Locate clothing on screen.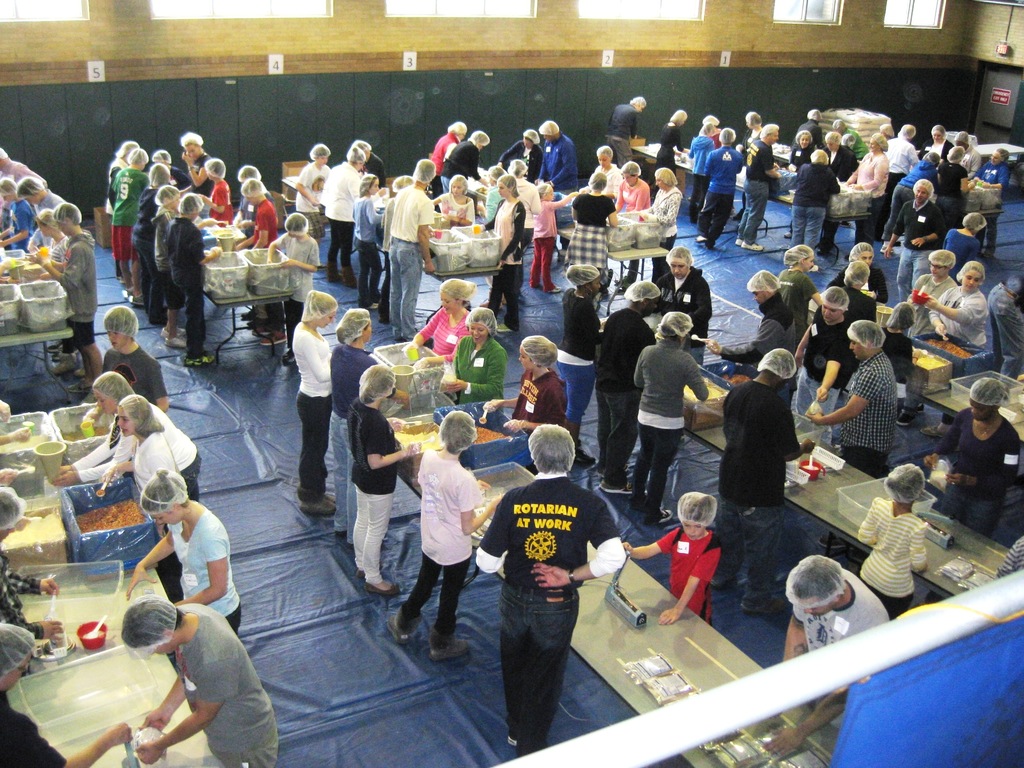
On screen at [x1=34, y1=186, x2=77, y2=243].
